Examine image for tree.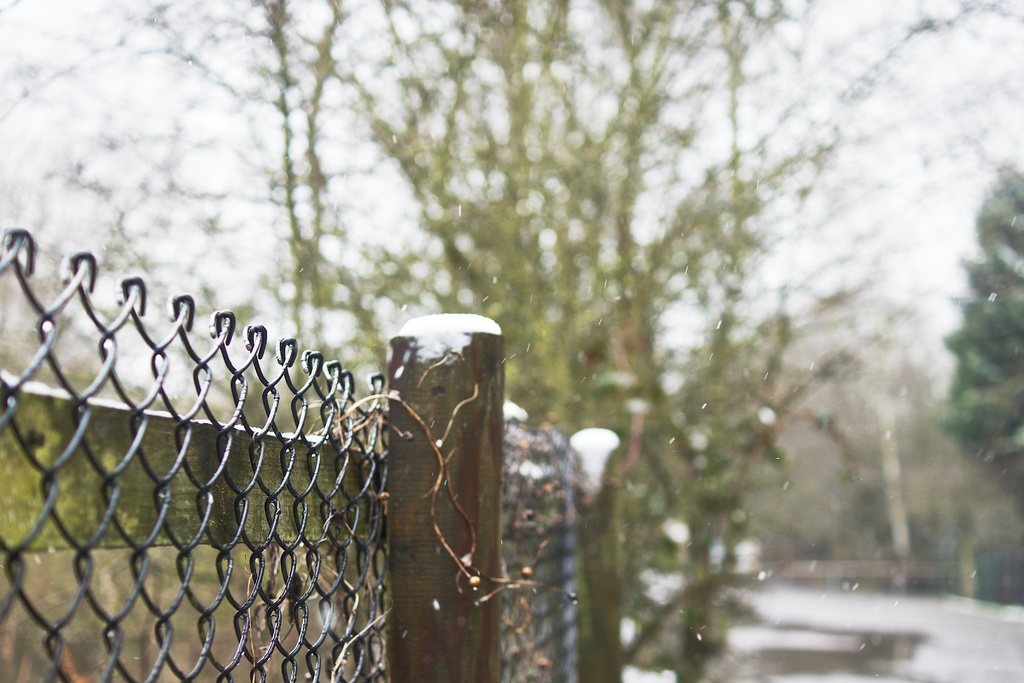
Examination result: [0,0,1023,682].
